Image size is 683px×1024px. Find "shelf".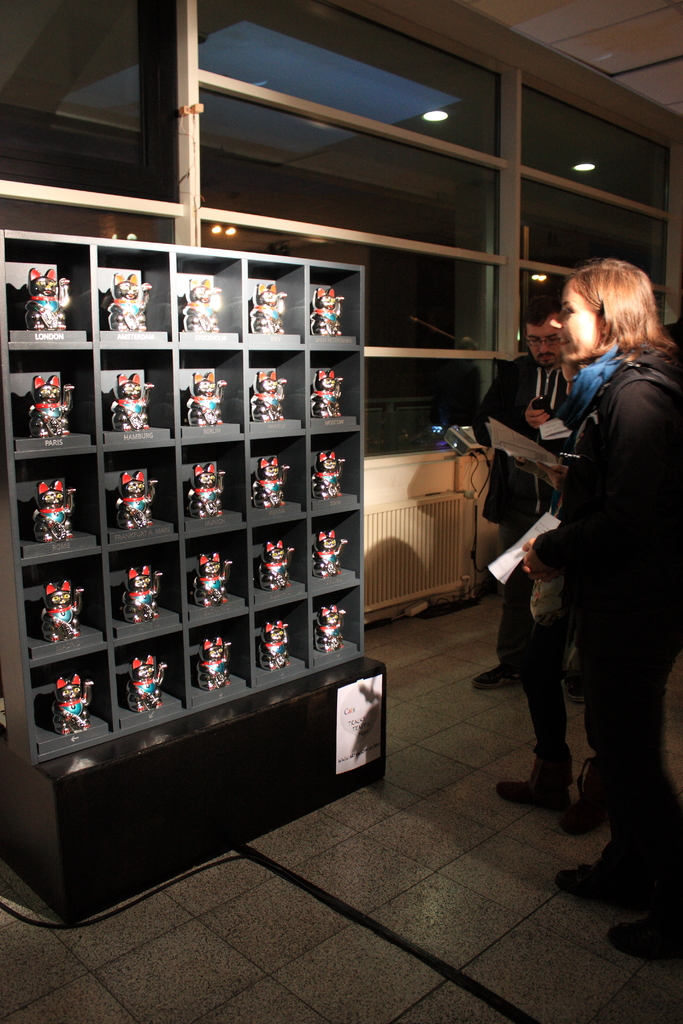
17, 552, 115, 666.
